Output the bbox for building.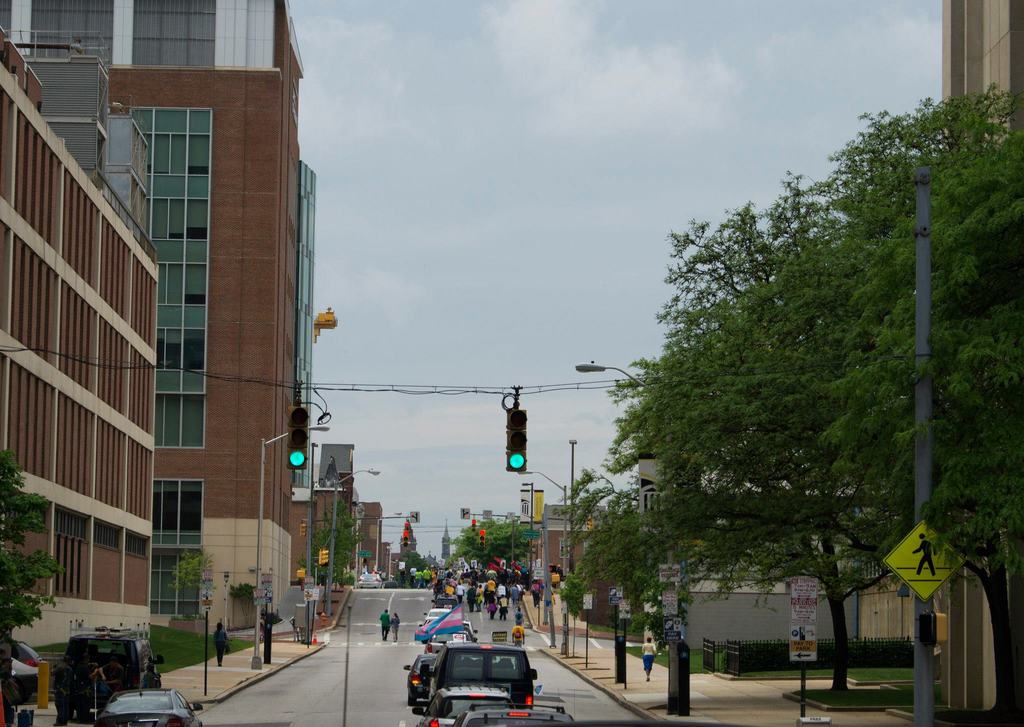
box=[0, 29, 159, 648].
